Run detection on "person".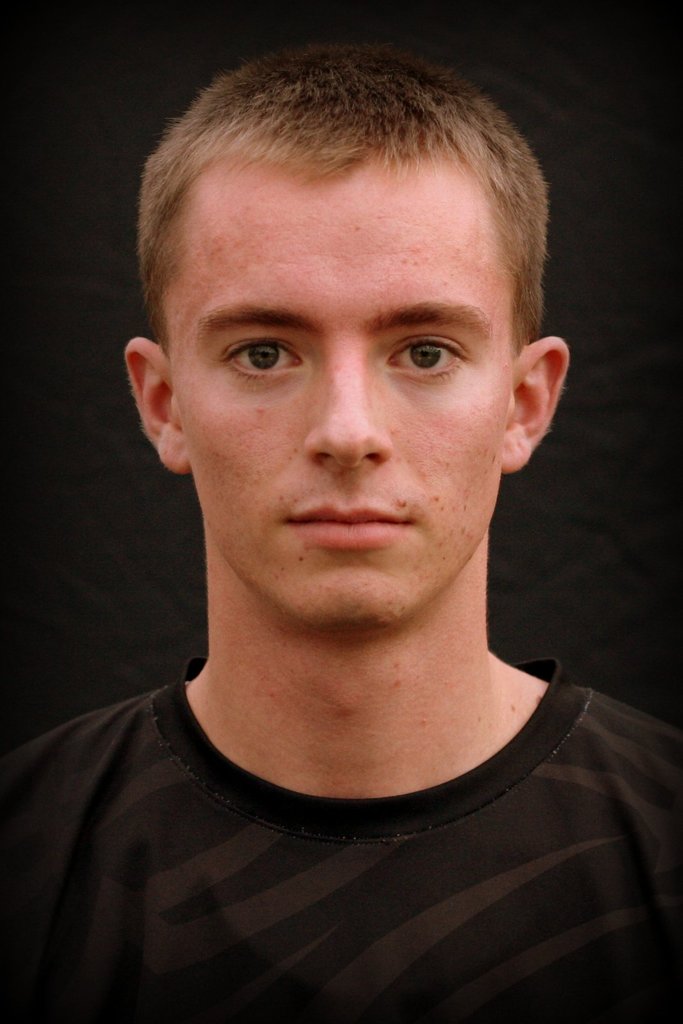
Result: region(0, 26, 682, 1023).
